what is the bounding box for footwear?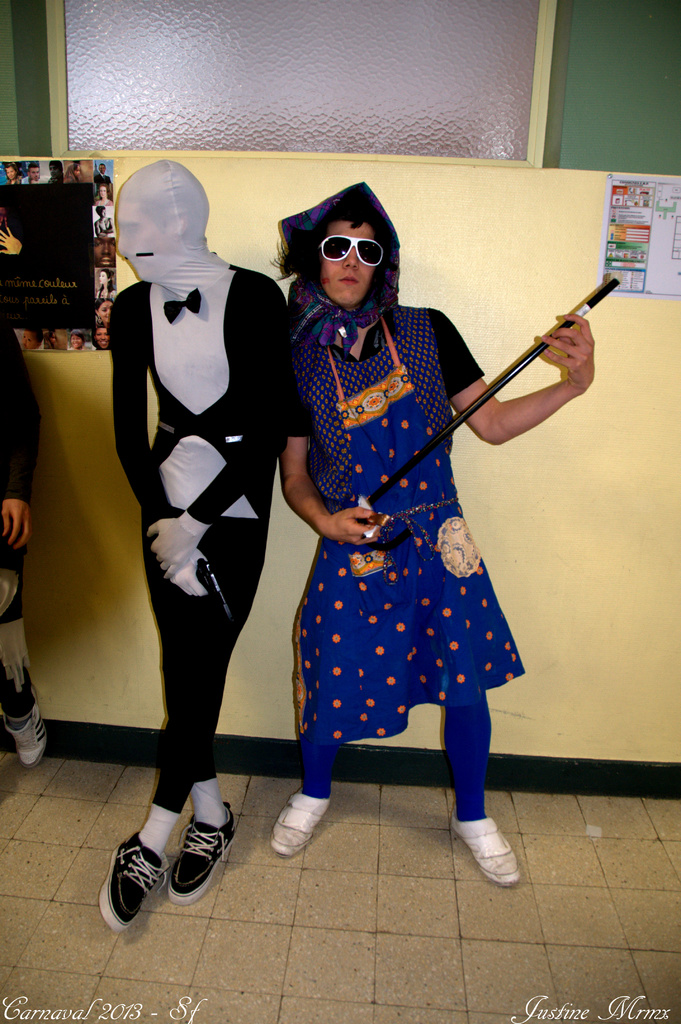
bbox=(95, 831, 167, 936).
